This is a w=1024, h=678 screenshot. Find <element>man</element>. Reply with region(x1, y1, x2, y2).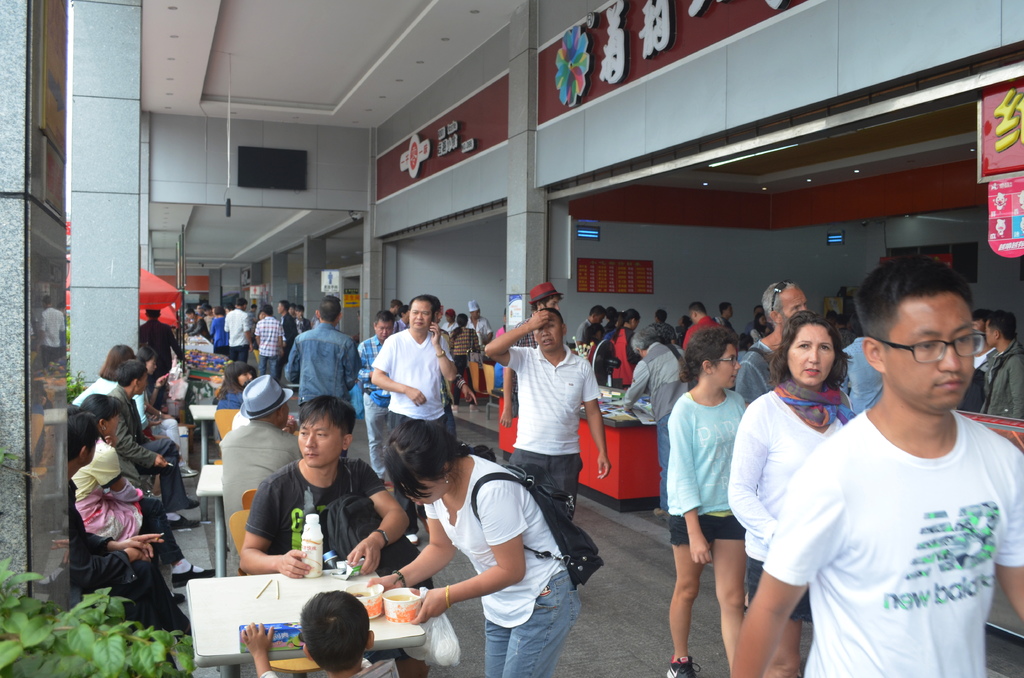
region(223, 301, 251, 364).
